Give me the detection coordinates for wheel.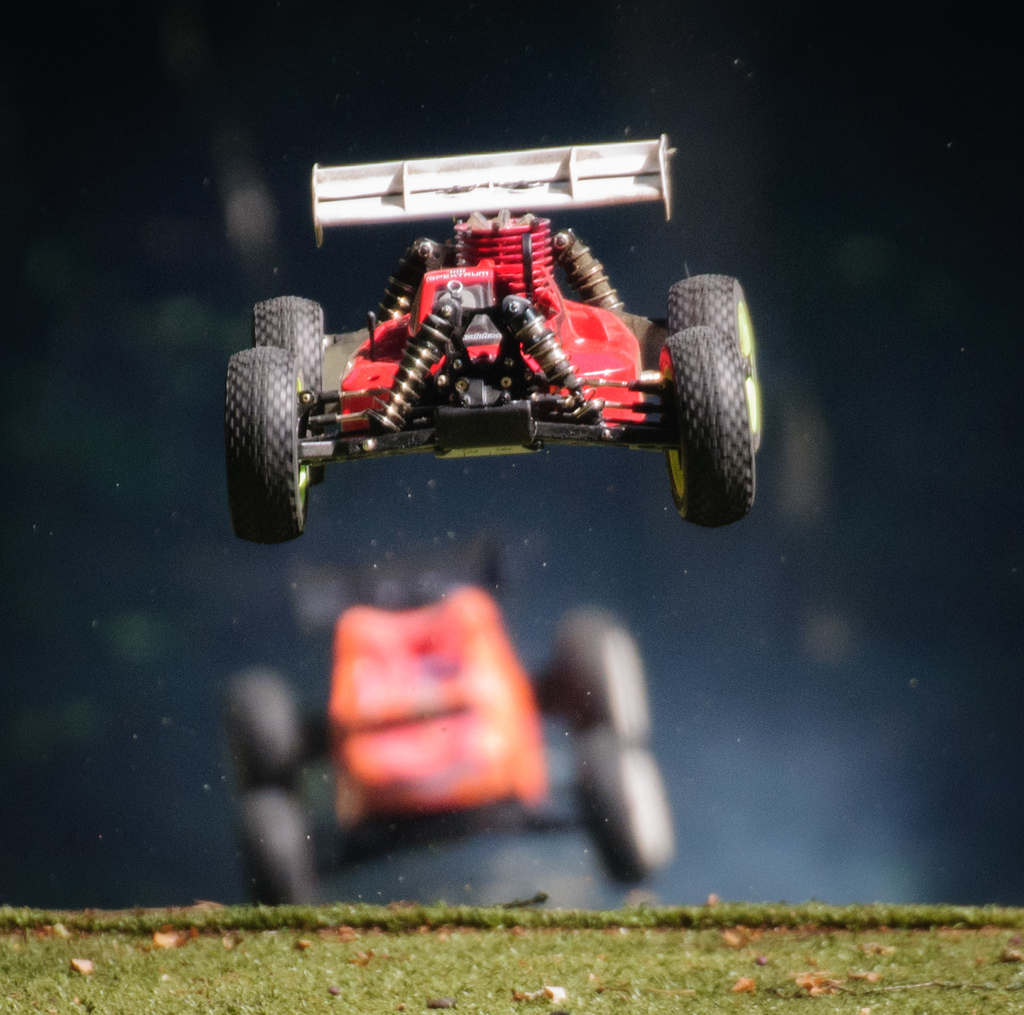
233, 785, 315, 910.
